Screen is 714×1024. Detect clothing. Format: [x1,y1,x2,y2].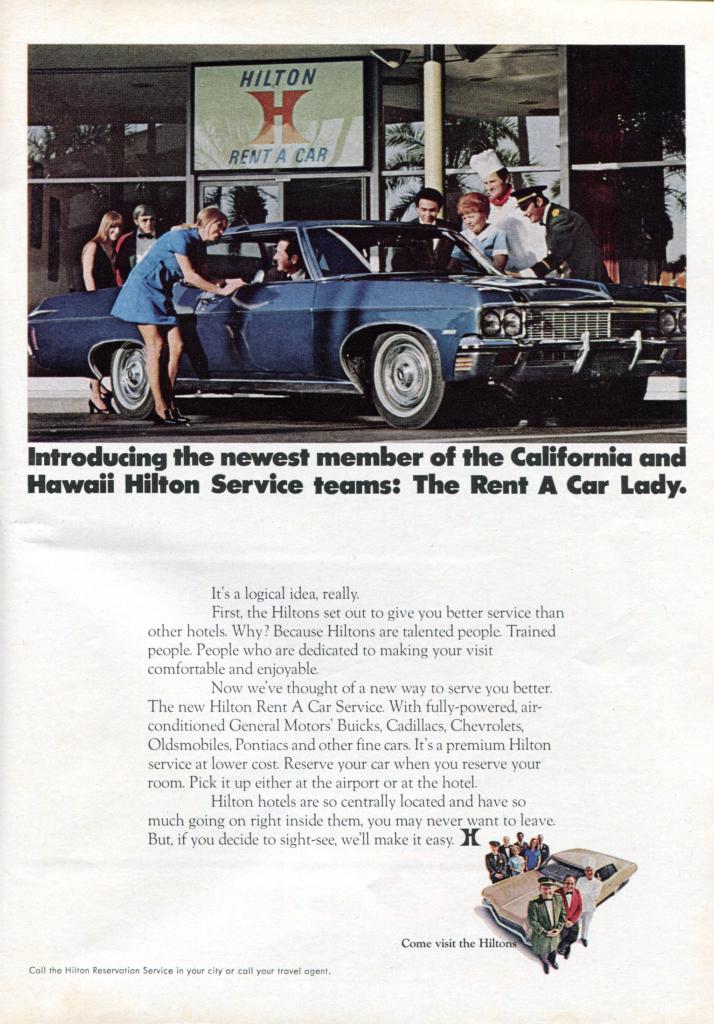
[86,243,123,292].
